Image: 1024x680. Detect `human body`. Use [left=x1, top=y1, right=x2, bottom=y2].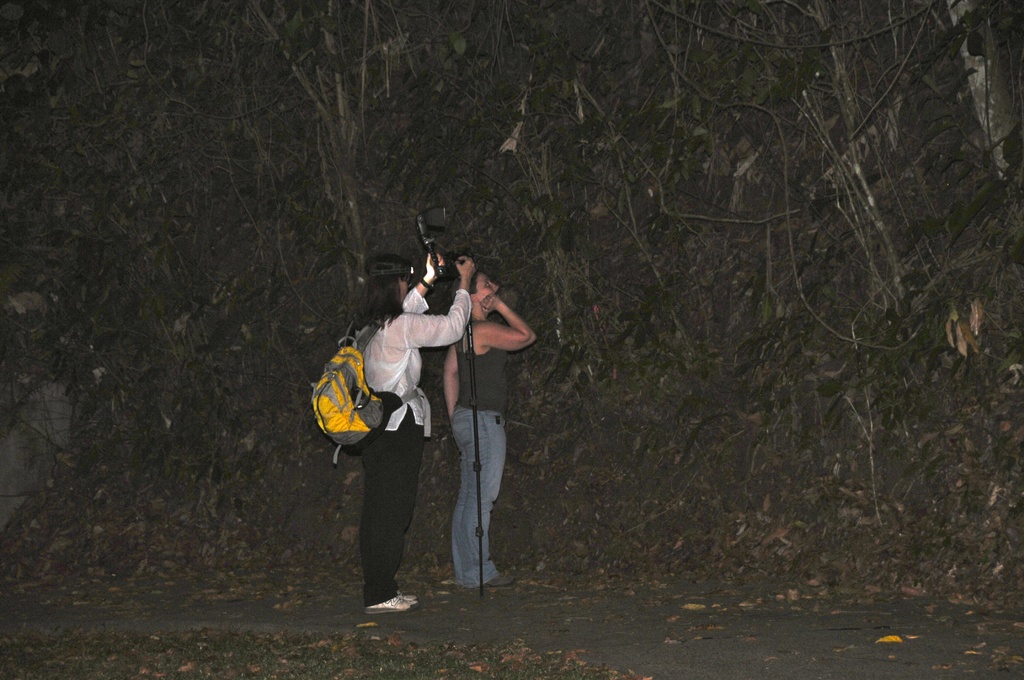
[left=425, top=232, right=531, bottom=555].
